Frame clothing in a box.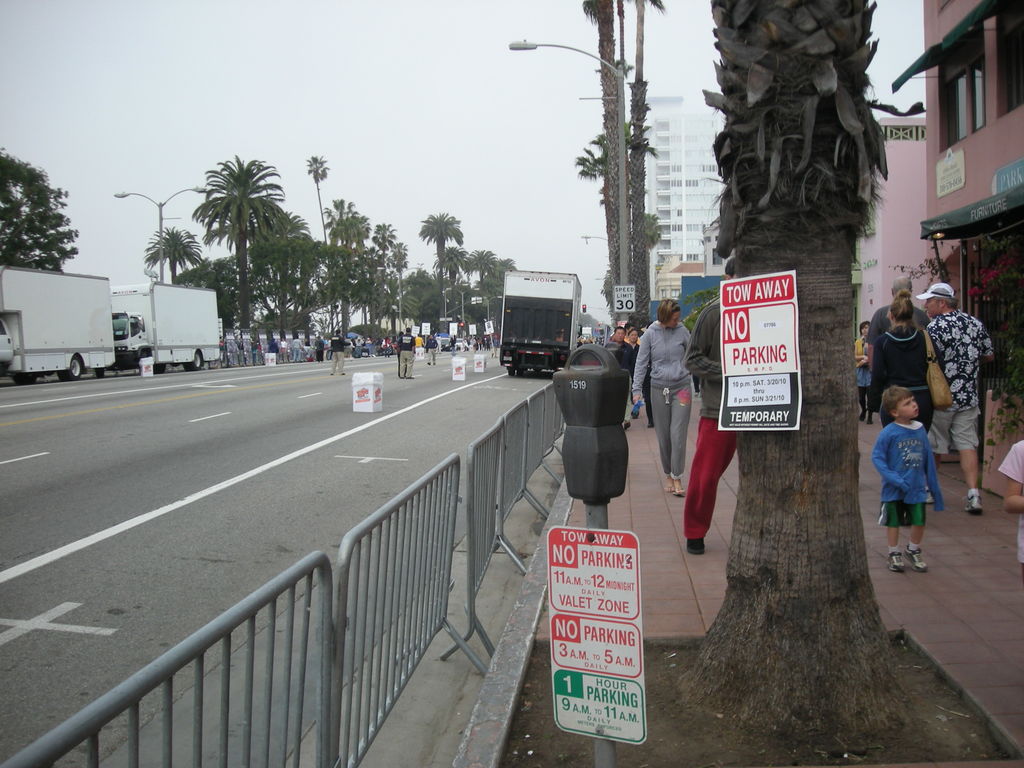
left=326, top=336, right=341, bottom=373.
